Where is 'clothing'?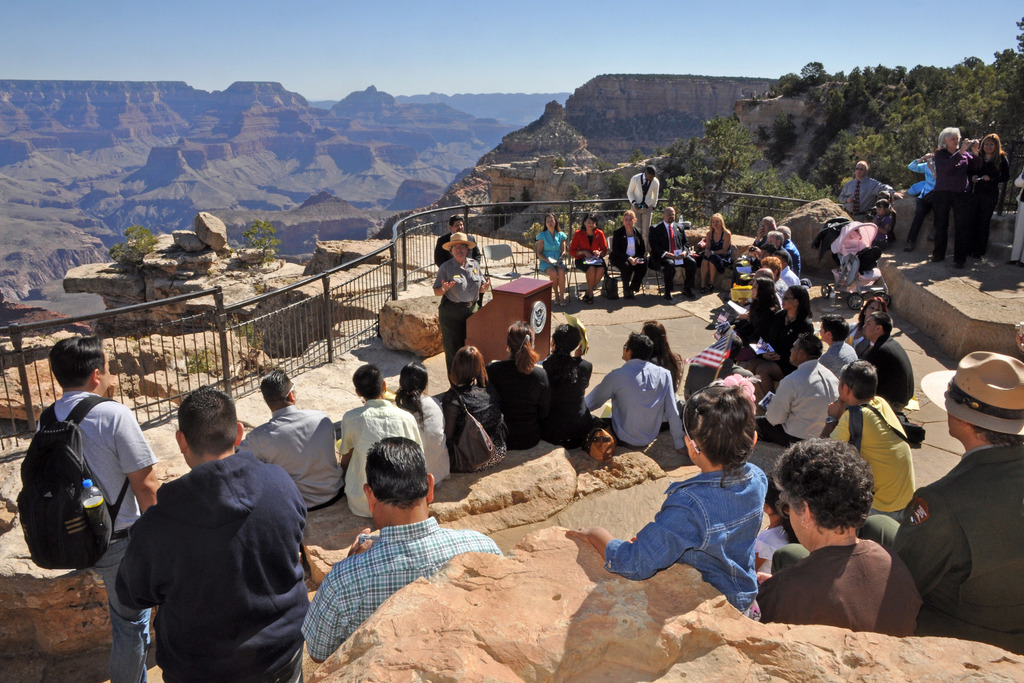
{"x1": 653, "y1": 220, "x2": 692, "y2": 290}.
